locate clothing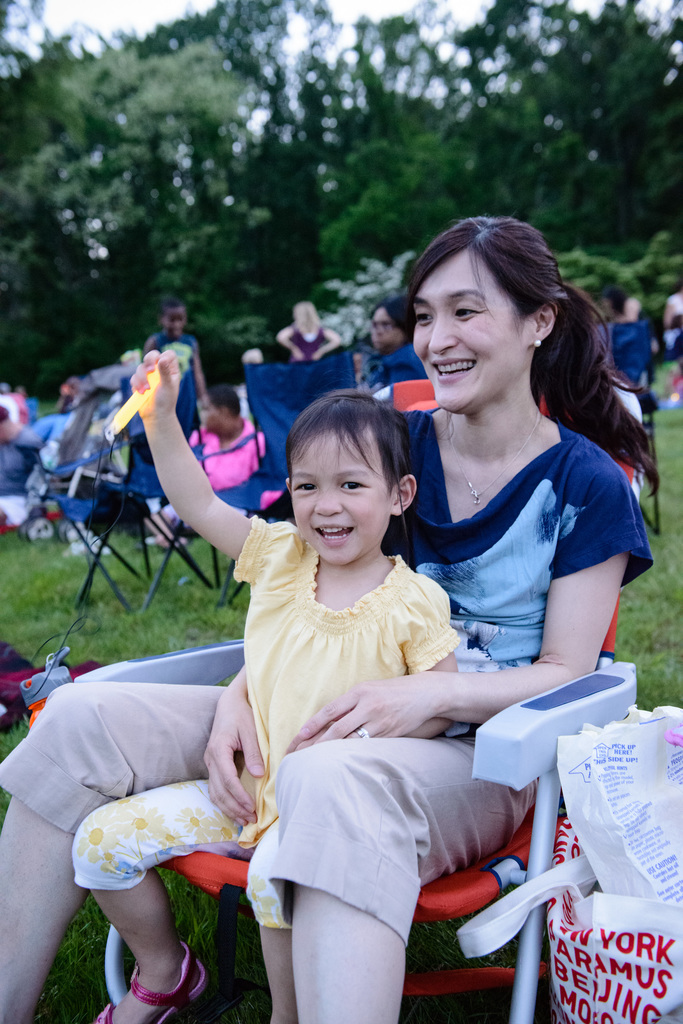
[600, 325, 660, 391]
